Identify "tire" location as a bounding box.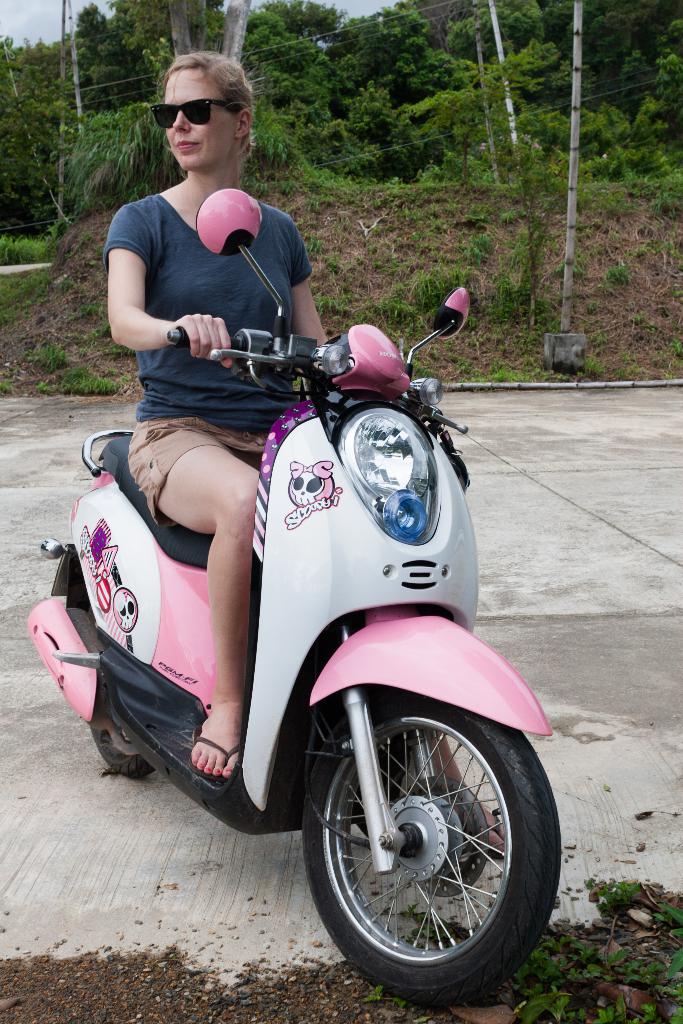
region(91, 703, 165, 778).
